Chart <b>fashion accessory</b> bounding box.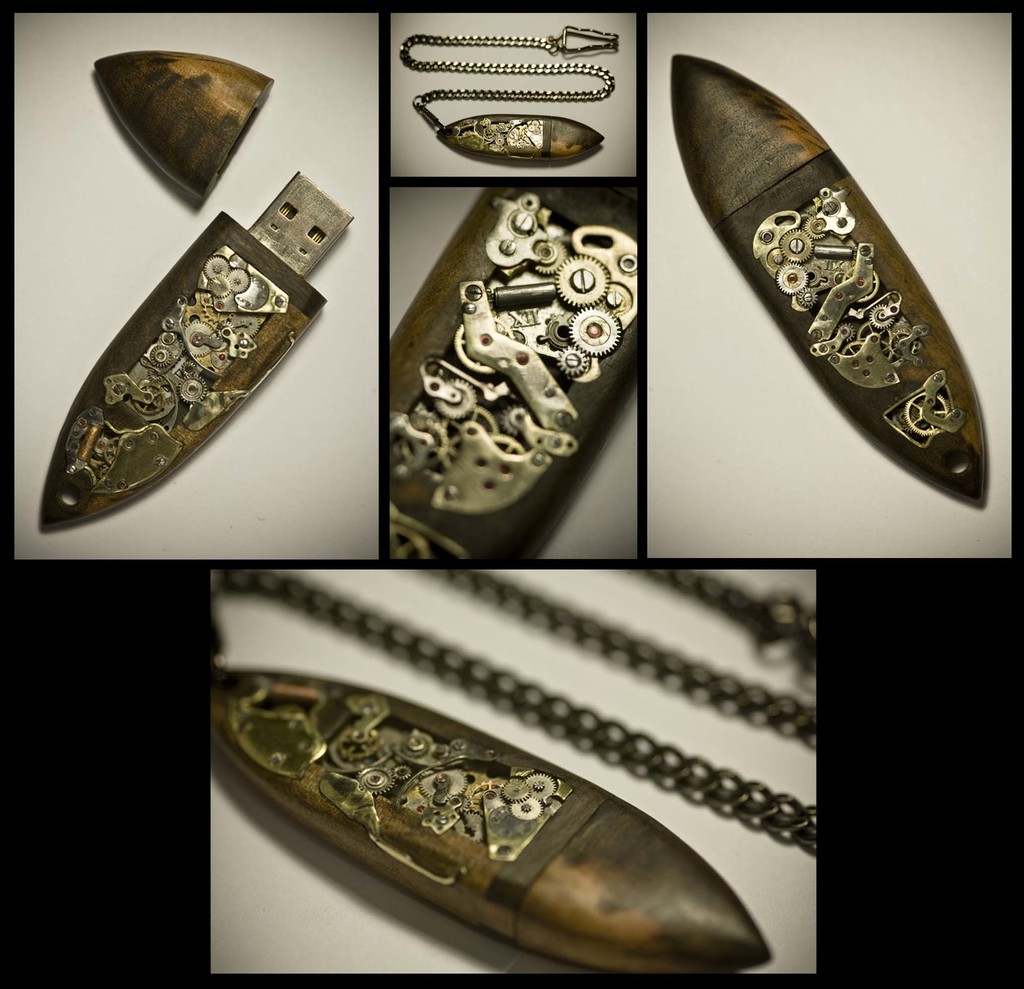
Charted: (x1=204, y1=562, x2=825, y2=988).
